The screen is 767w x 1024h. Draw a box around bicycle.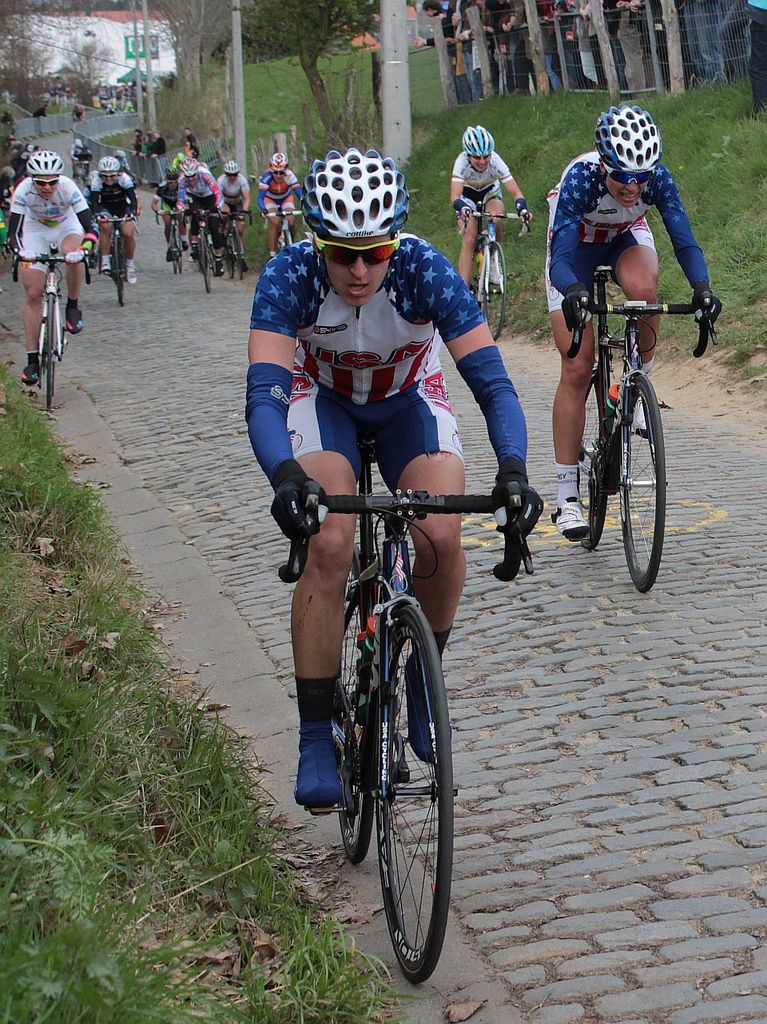
l=459, t=194, r=536, b=348.
